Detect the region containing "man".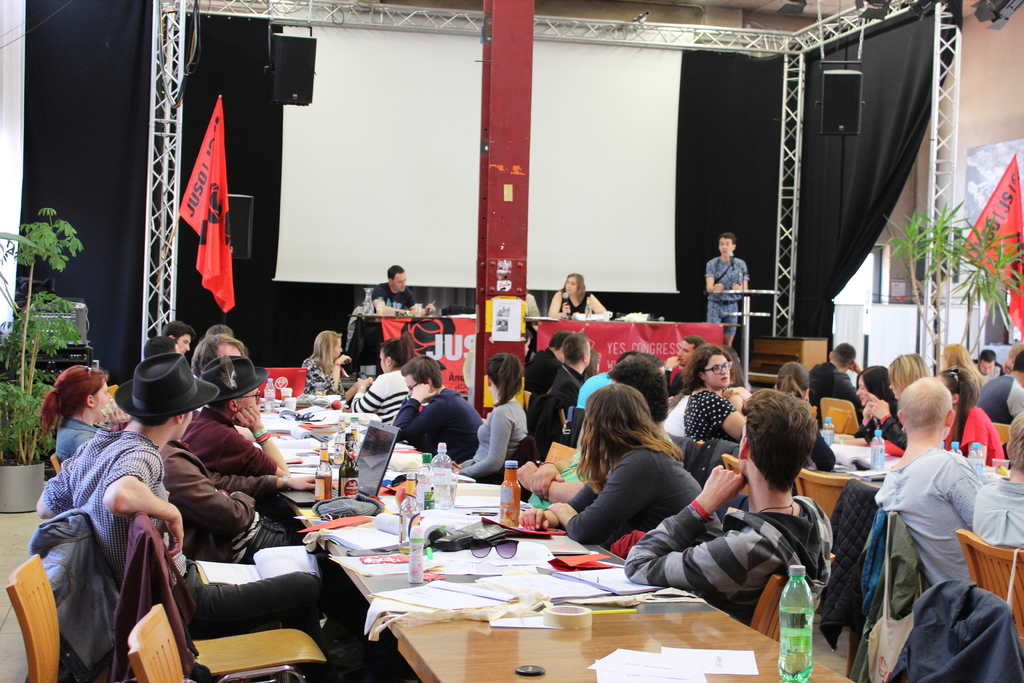
36:353:360:634.
